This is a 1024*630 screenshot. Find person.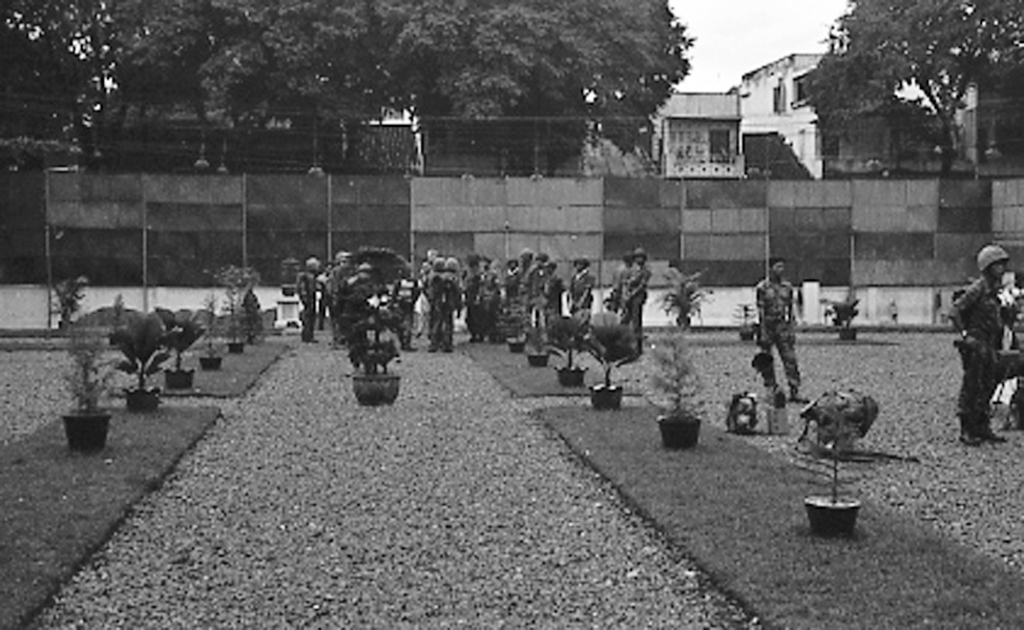
Bounding box: x1=949 y1=243 x2=1008 y2=447.
